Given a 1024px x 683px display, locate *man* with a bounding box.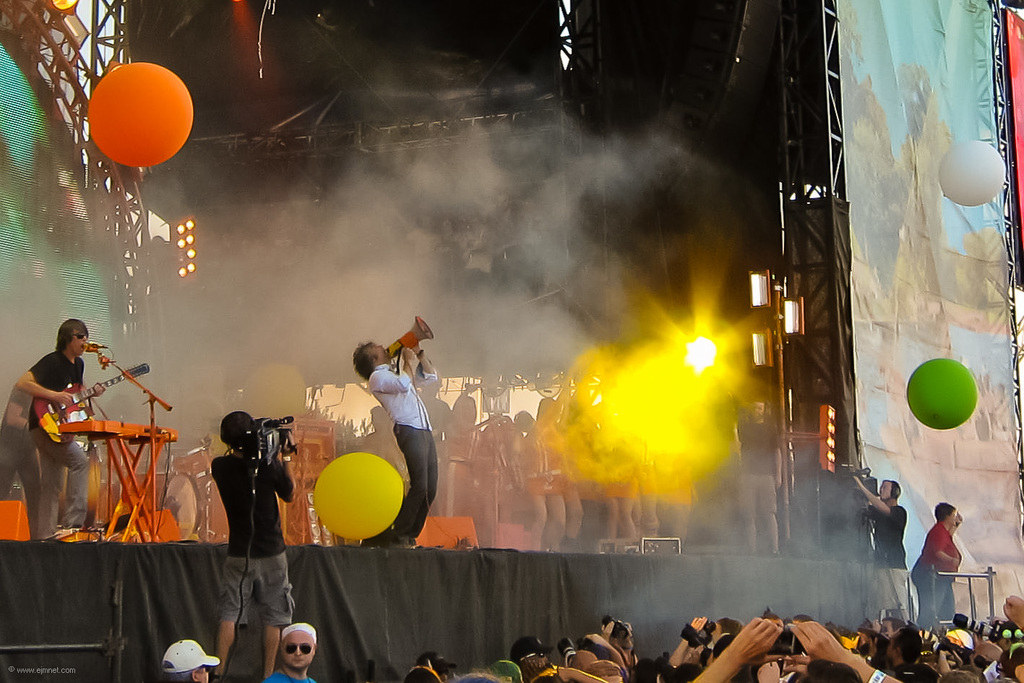
Located: (888, 625, 937, 682).
